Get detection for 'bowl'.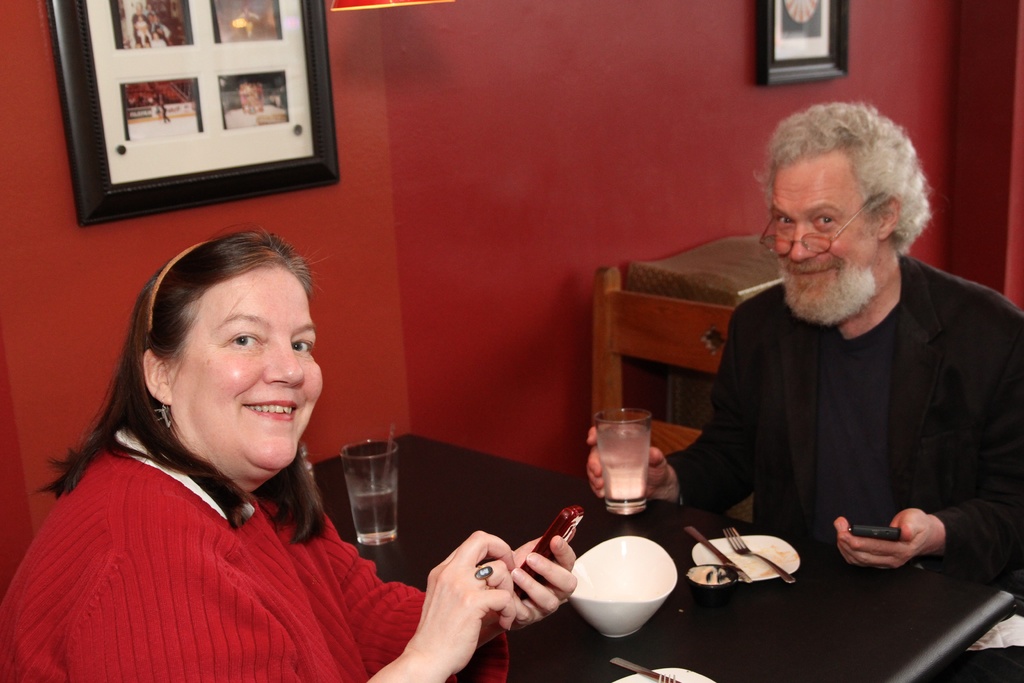
Detection: bbox=(572, 543, 685, 635).
